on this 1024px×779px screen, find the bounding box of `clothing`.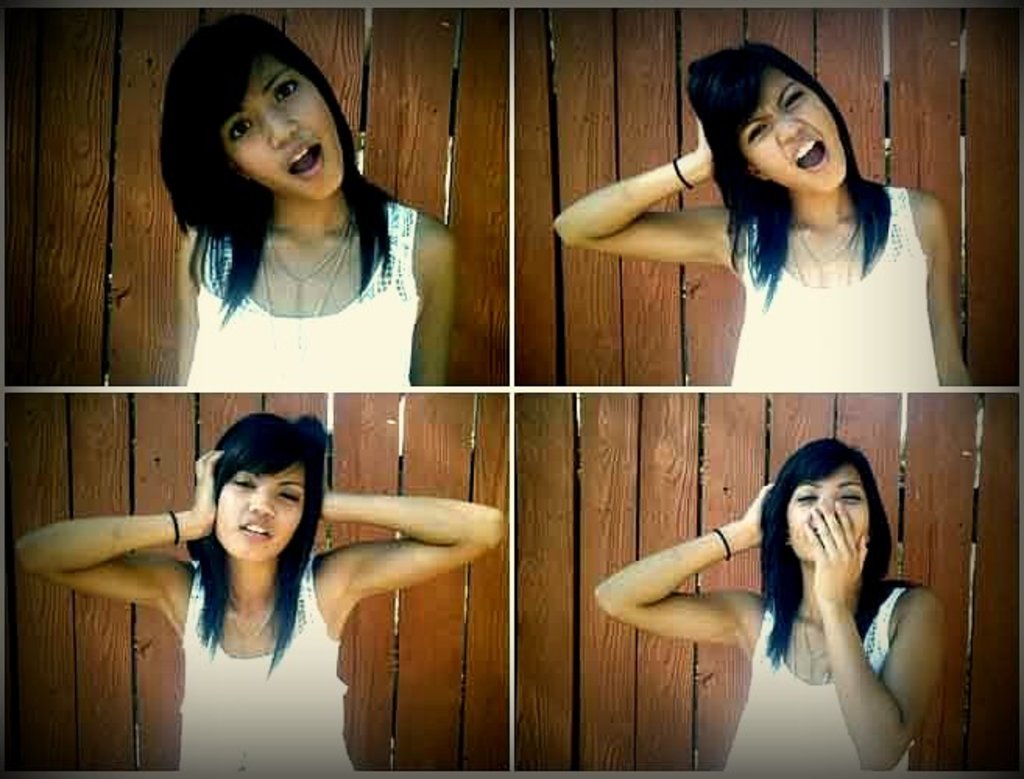
Bounding box: bbox=(733, 583, 902, 776).
